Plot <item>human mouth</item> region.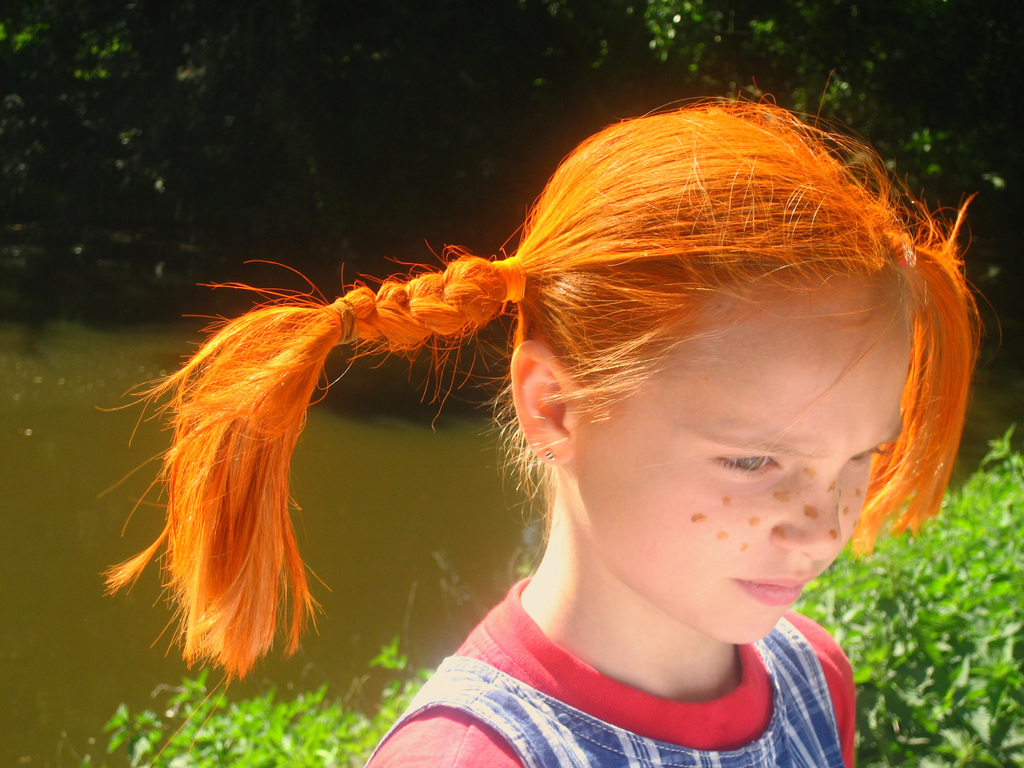
Plotted at {"x1": 735, "y1": 577, "x2": 811, "y2": 602}.
